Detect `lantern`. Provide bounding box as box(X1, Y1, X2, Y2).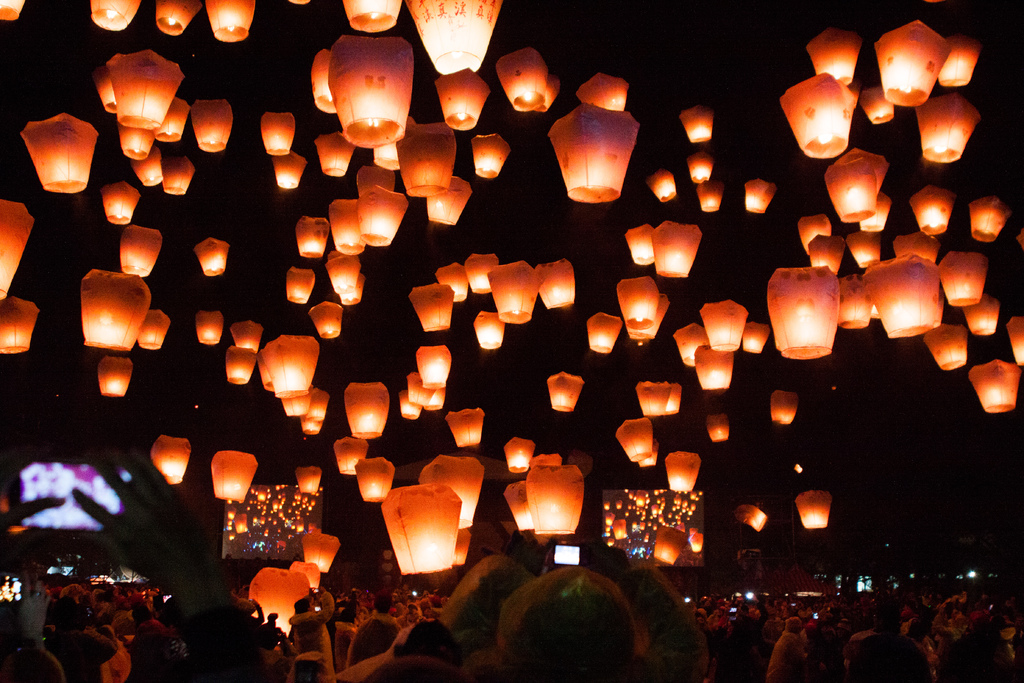
box(524, 464, 587, 531).
